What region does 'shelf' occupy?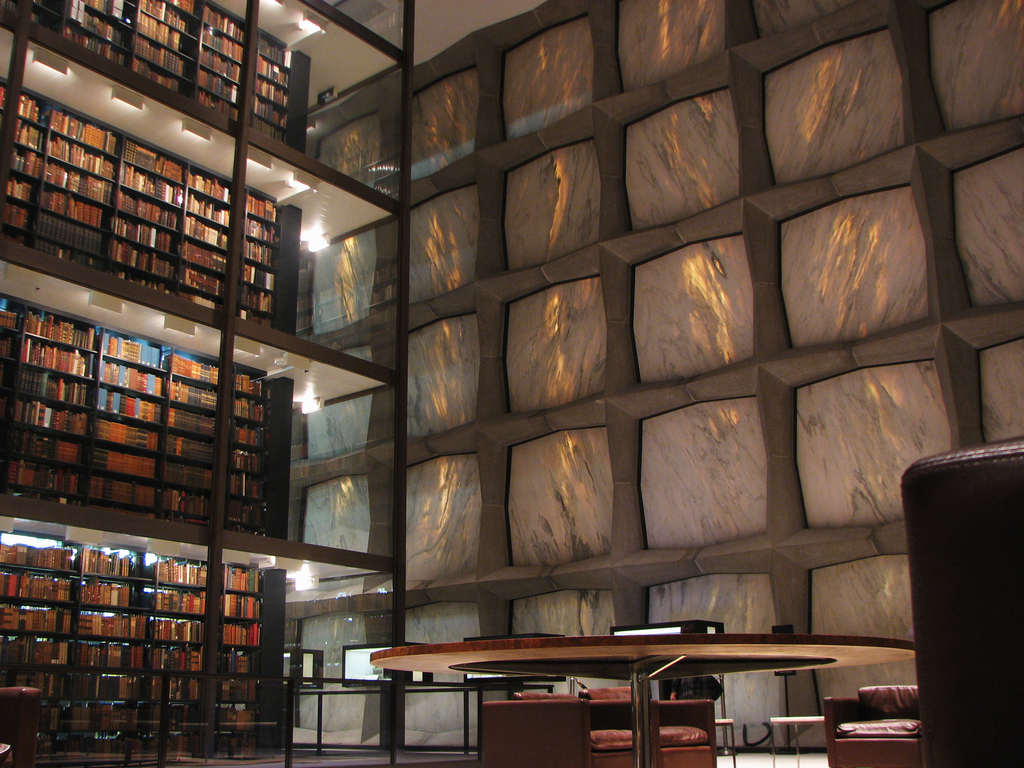
detection(180, 236, 227, 272).
